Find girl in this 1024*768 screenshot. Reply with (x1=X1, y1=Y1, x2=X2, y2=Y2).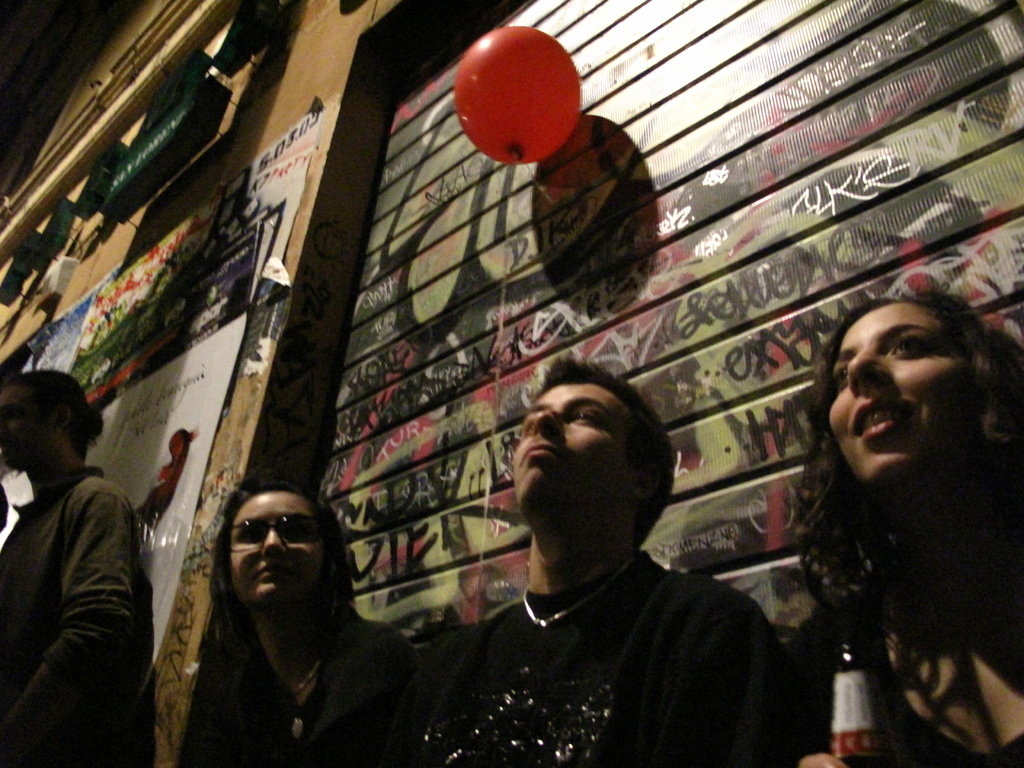
(x1=178, y1=467, x2=419, y2=760).
